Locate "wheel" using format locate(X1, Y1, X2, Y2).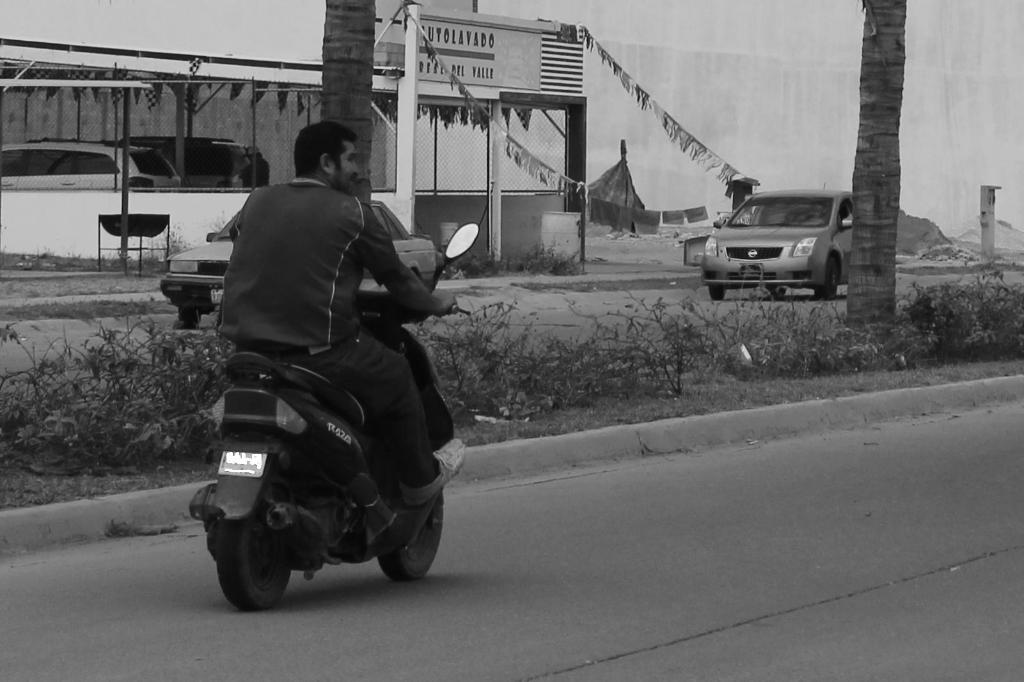
locate(815, 259, 835, 304).
